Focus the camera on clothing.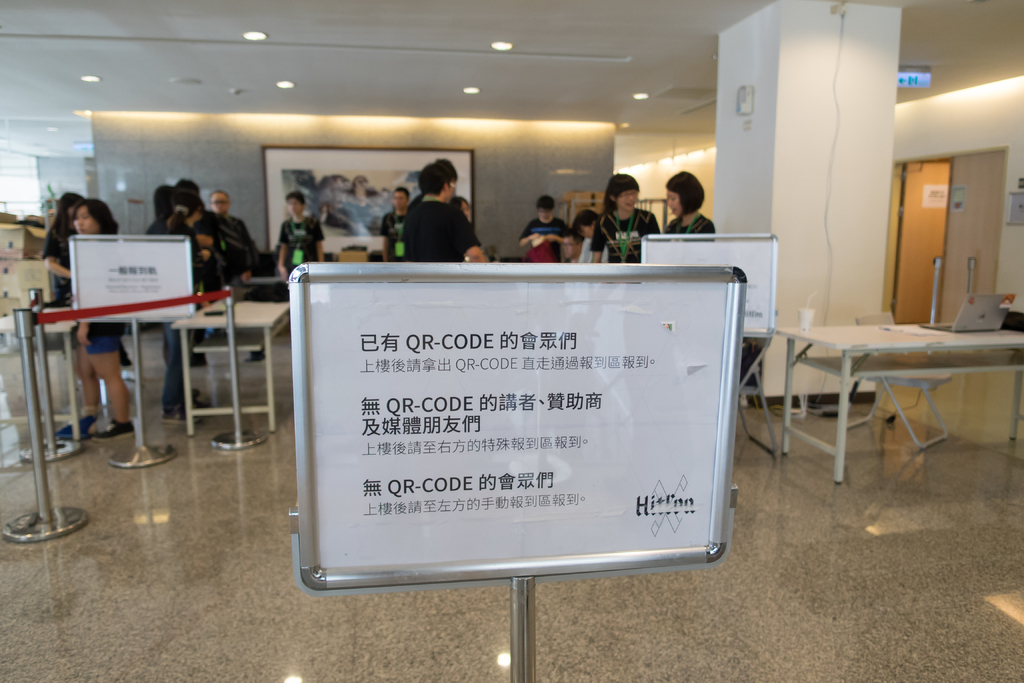
Focus region: 589:203:657:270.
